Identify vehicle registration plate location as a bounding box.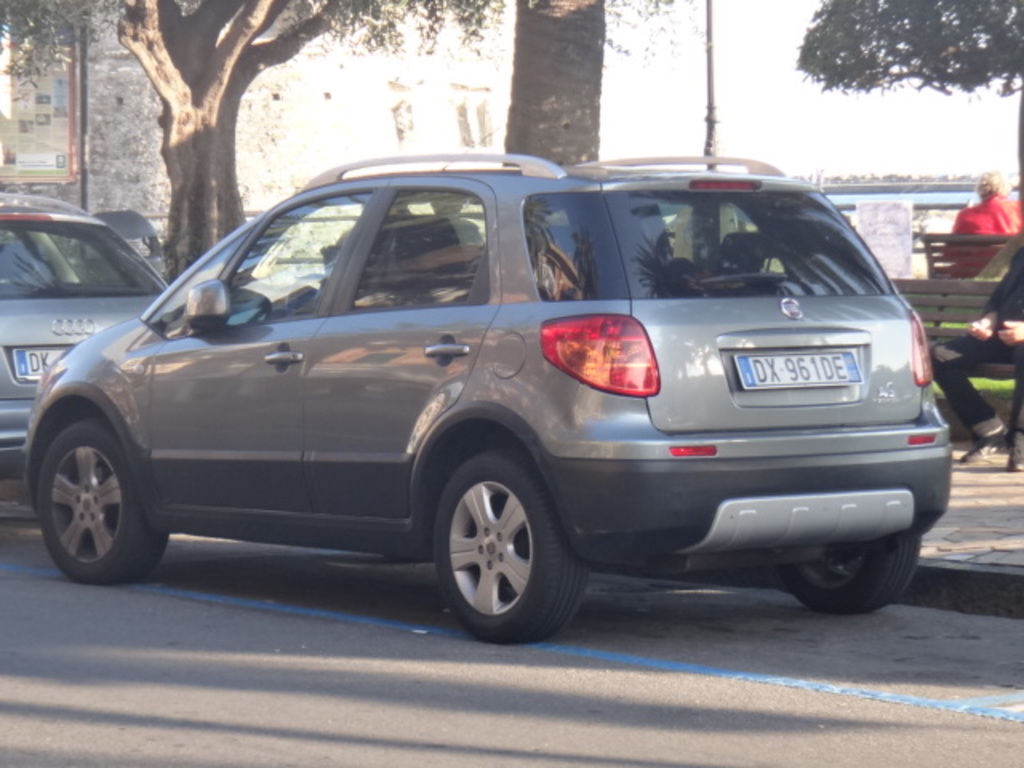
rect(14, 347, 67, 382).
